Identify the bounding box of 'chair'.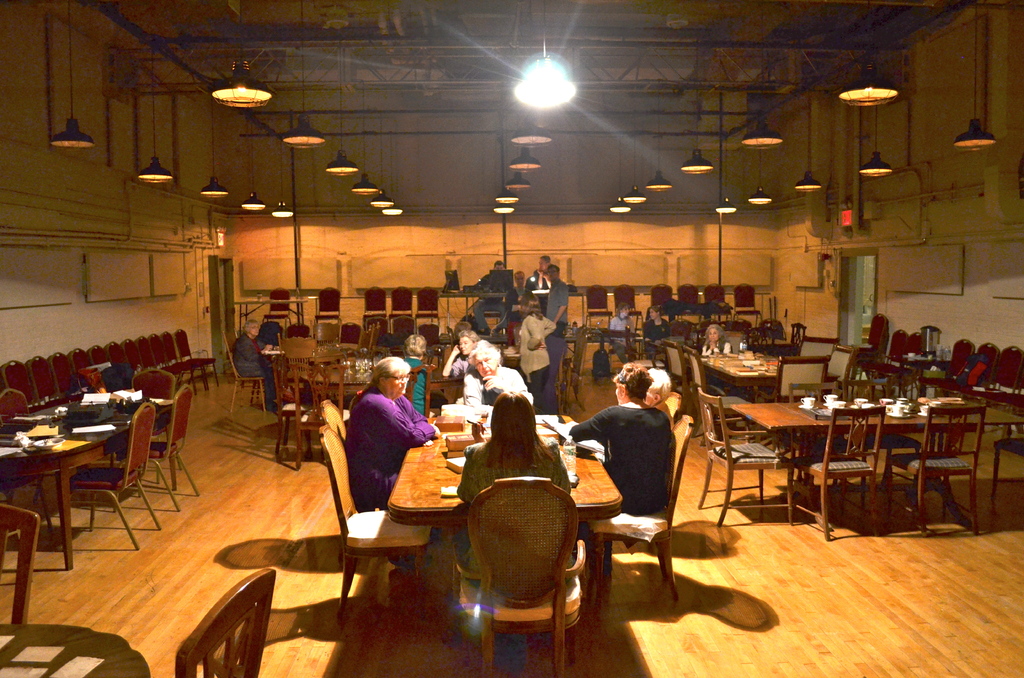
l=780, t=405, r=881, b=542.
